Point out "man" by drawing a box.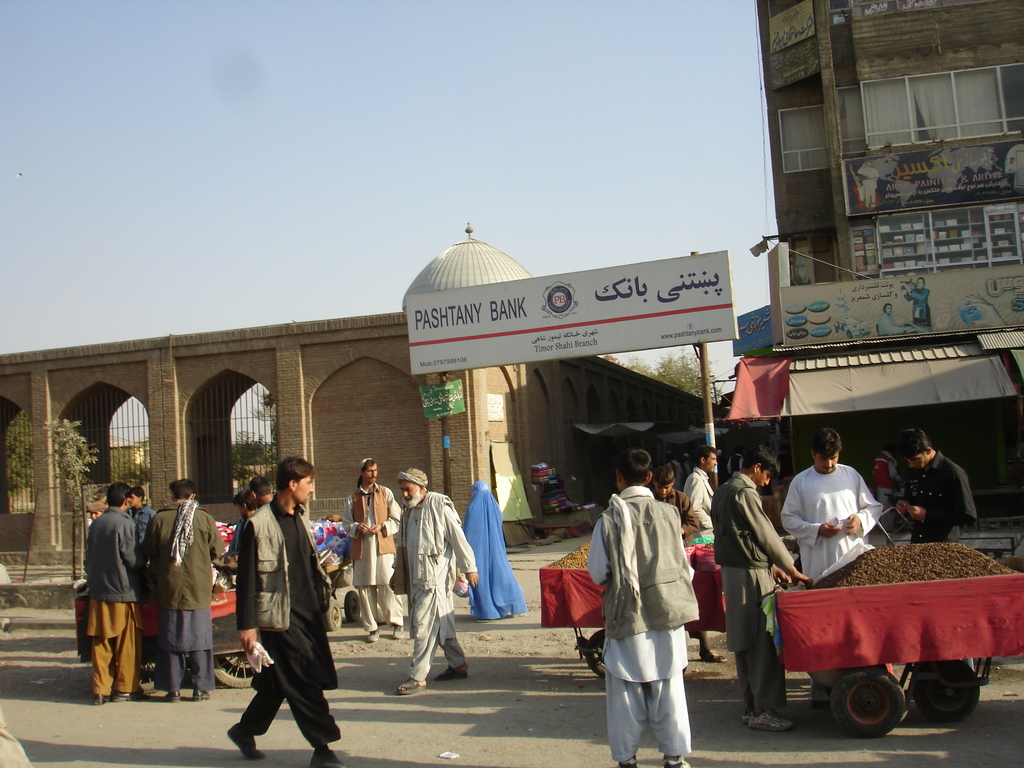
388:467:479:697.
